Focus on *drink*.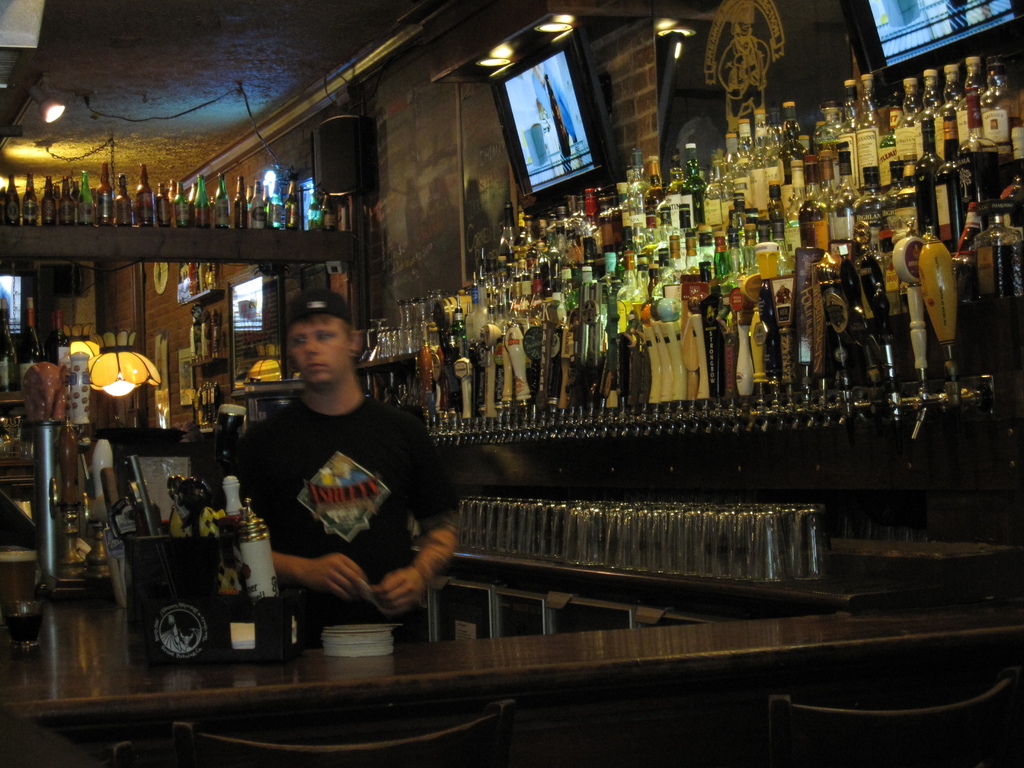
Focused at (192, 175, 213, 226).
